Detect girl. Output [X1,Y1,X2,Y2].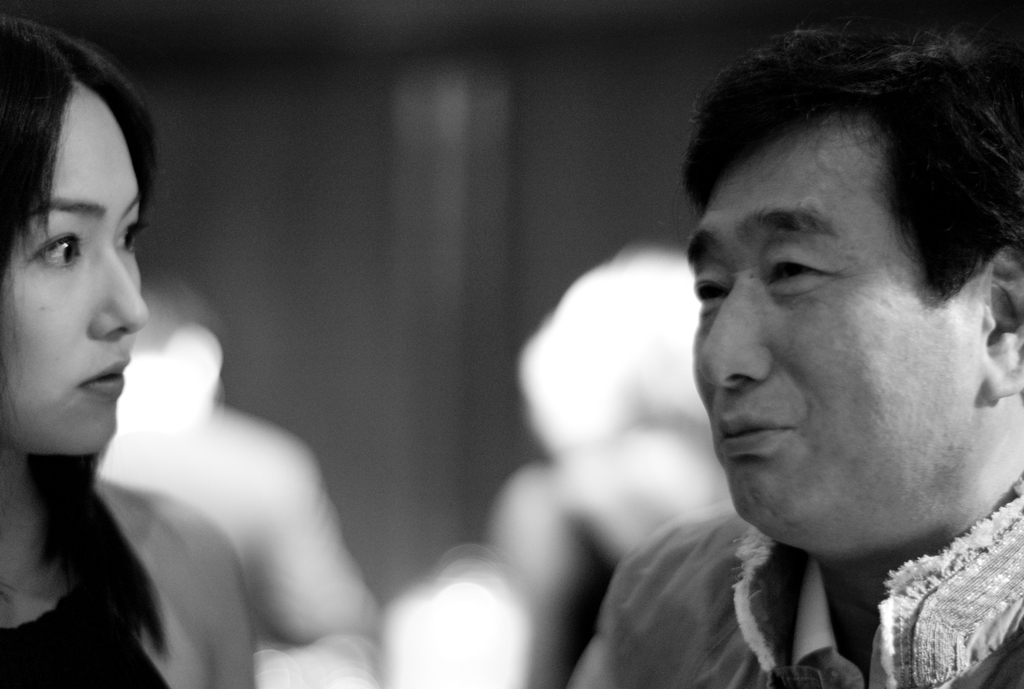
[0,17,252,688].
